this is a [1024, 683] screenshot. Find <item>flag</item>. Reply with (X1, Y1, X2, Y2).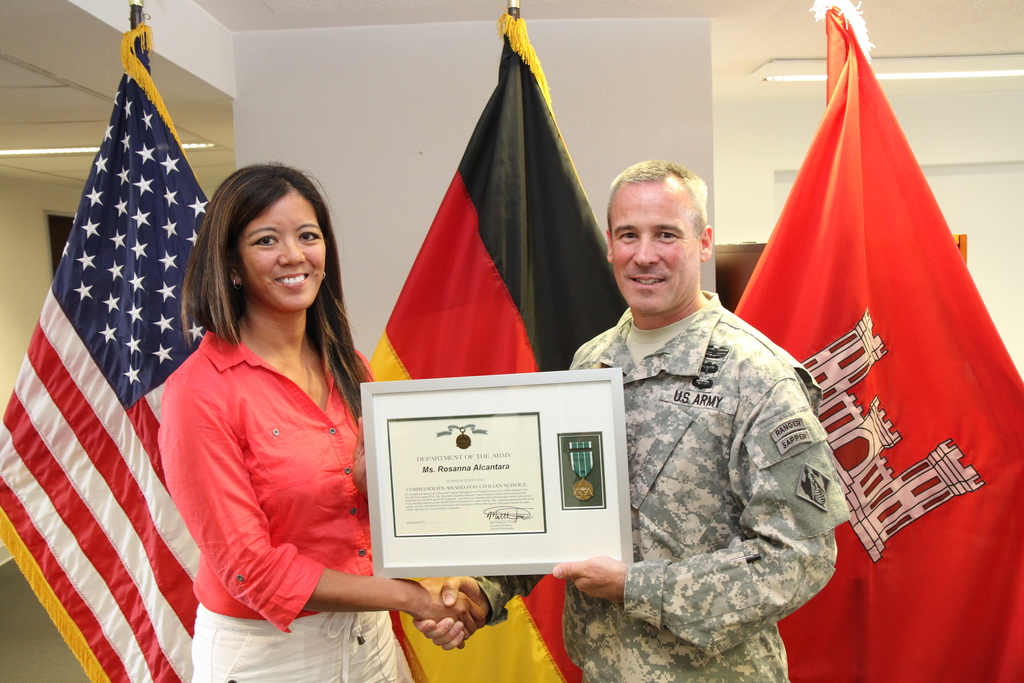
(722, 0, 1023, 682).
